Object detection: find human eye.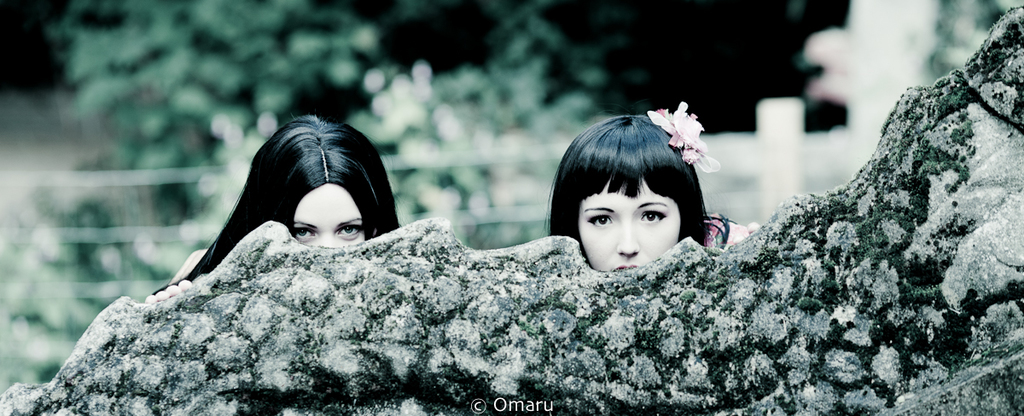
locate(337, 222, 364, 238).
